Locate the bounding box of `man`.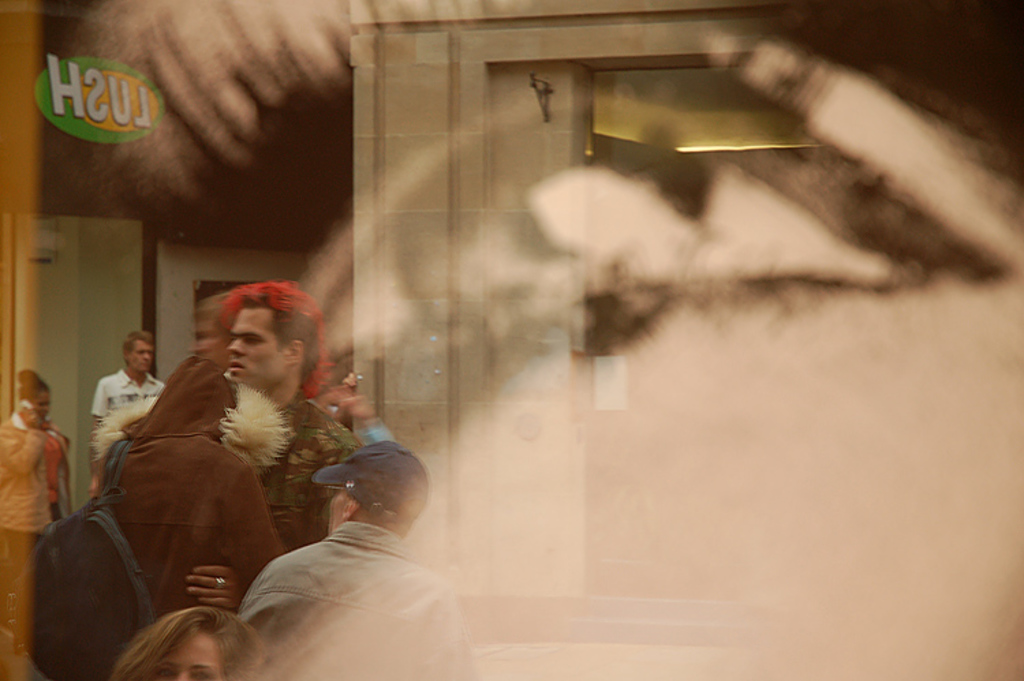
Bounding box: 186 280 362 609.
